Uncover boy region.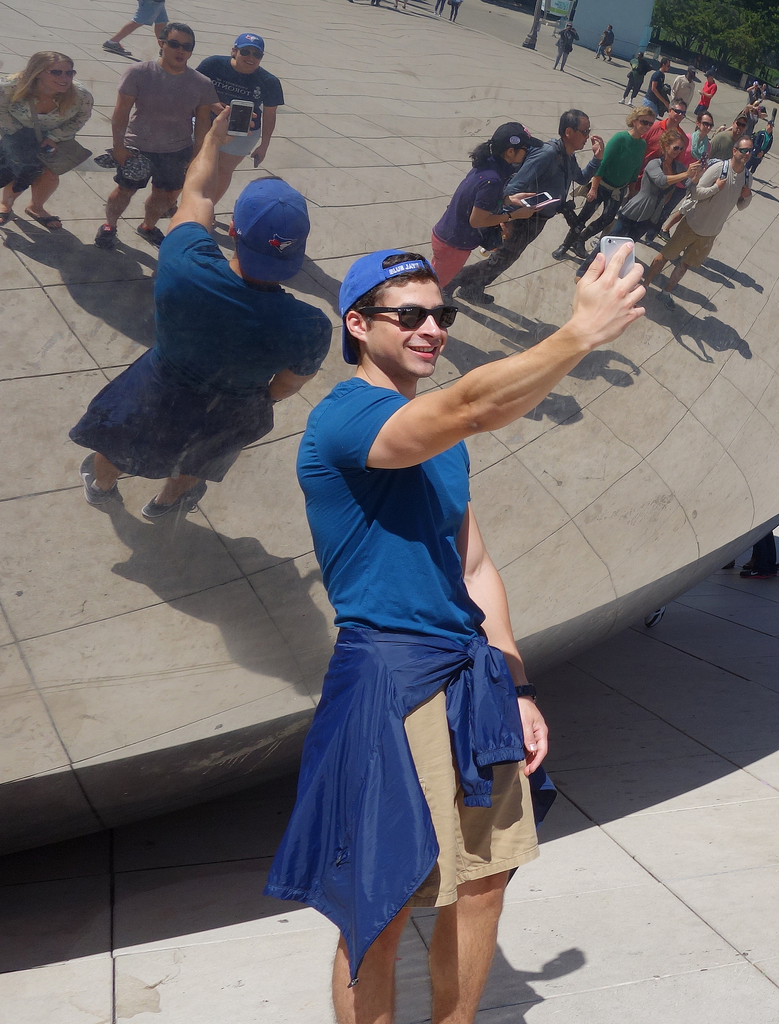
Uncovered: 191, 29, 289, 207.
